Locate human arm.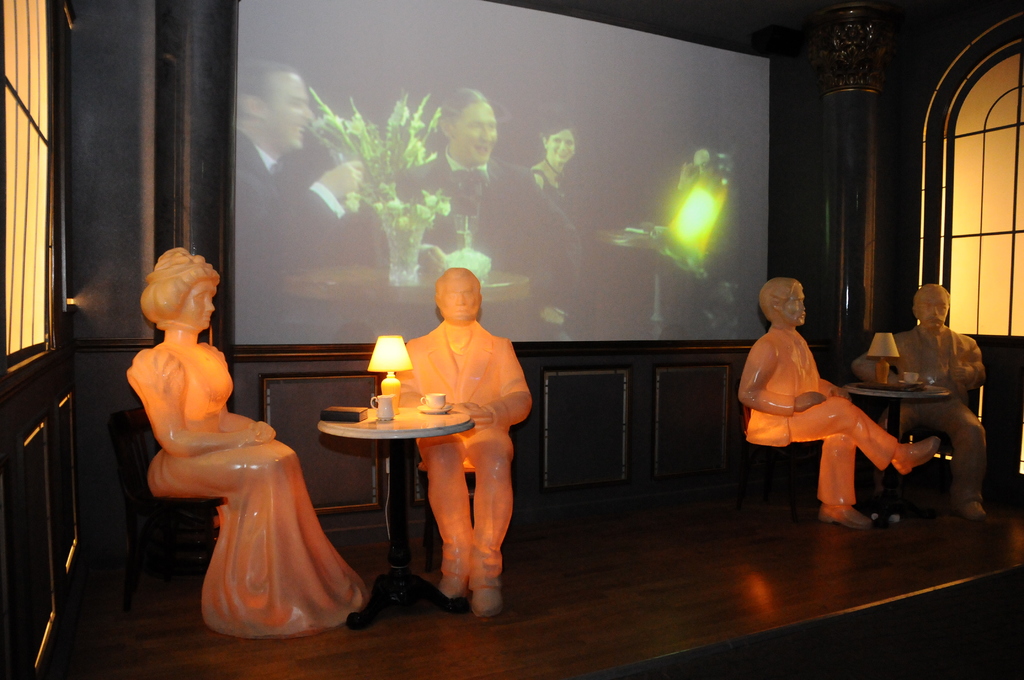
Bounding box: 457 339 537 454.
